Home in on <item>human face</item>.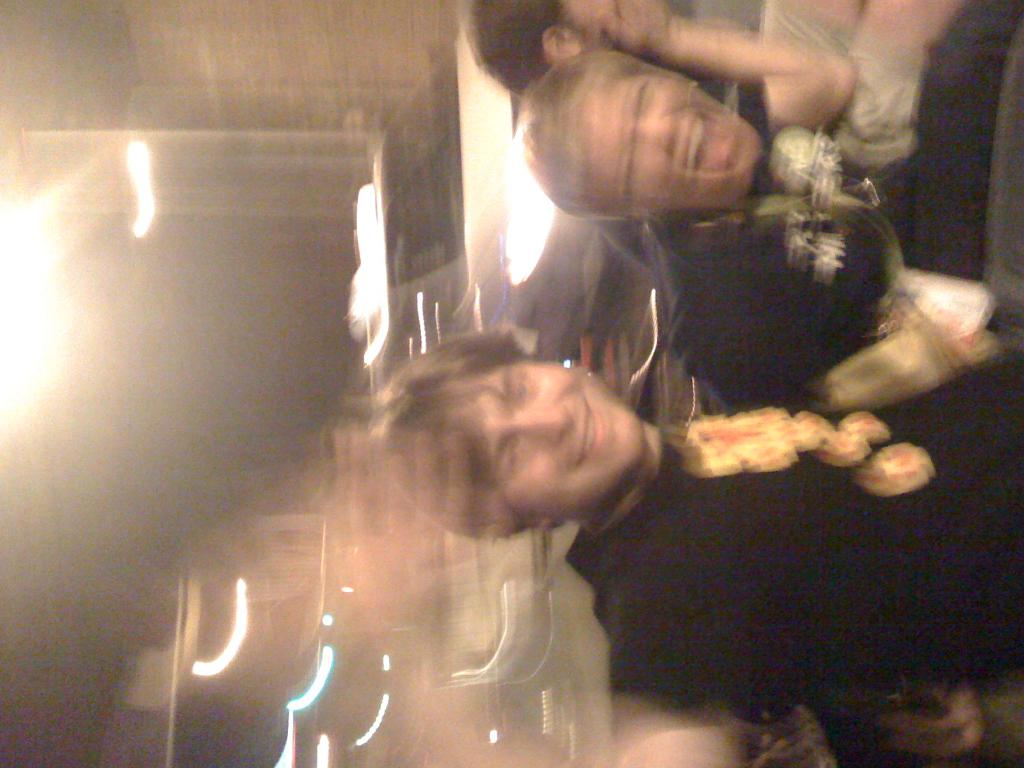
Homed in at x1=443, y1=362, x2=644, y2=515.
